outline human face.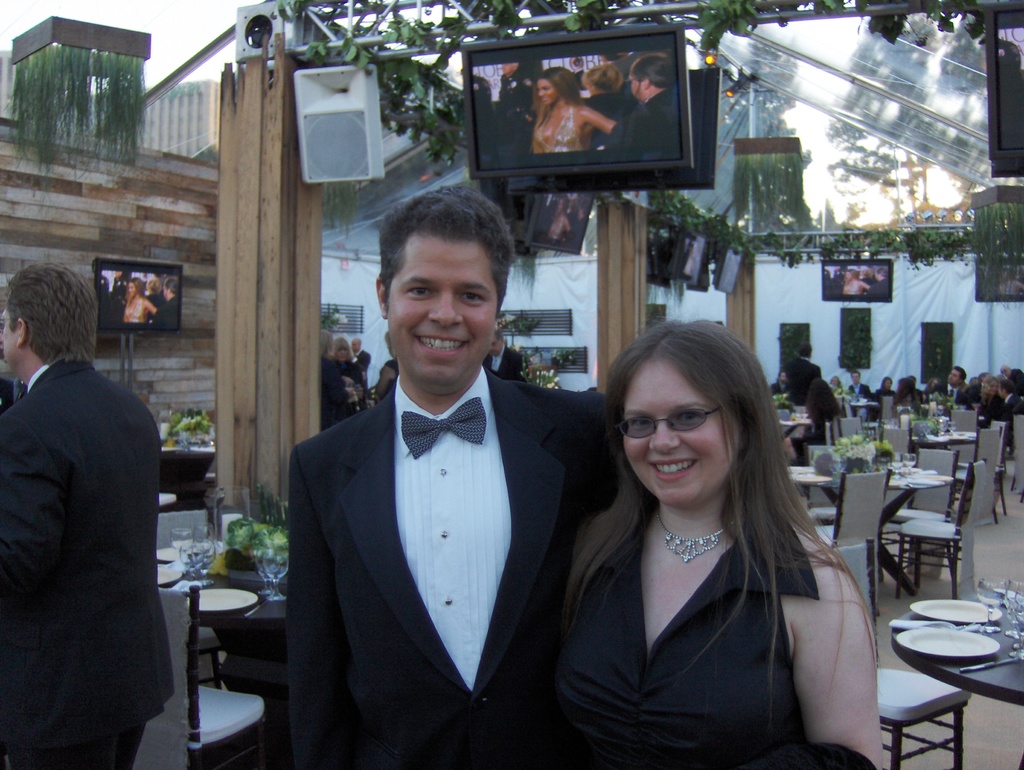
Outline: (124, 282, 139, 299).
